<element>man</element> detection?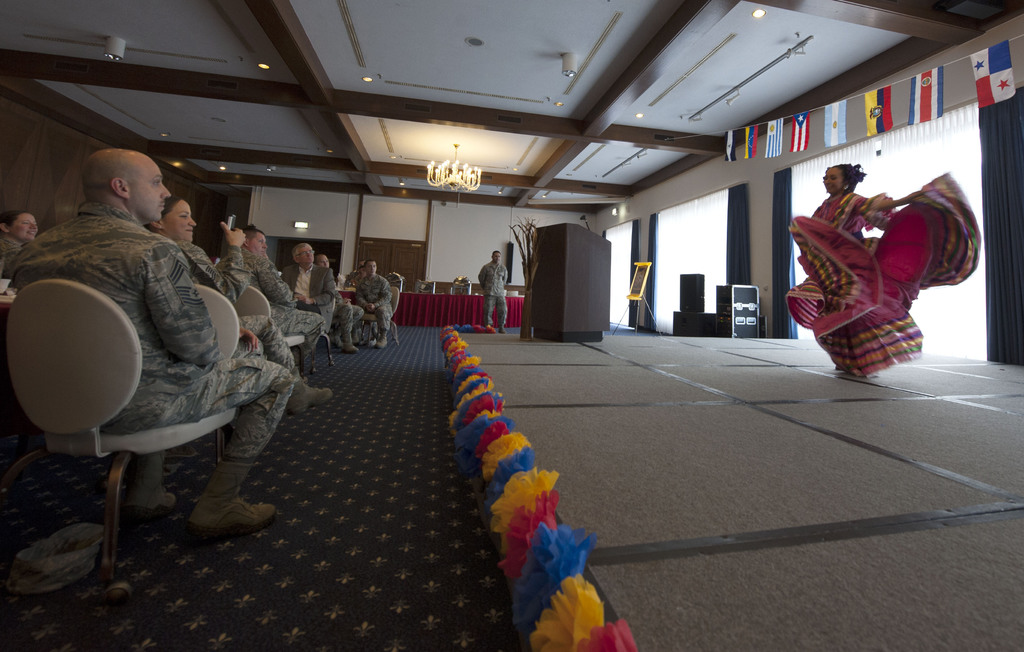
[left=8, top=149, right=275, bottom=541]
